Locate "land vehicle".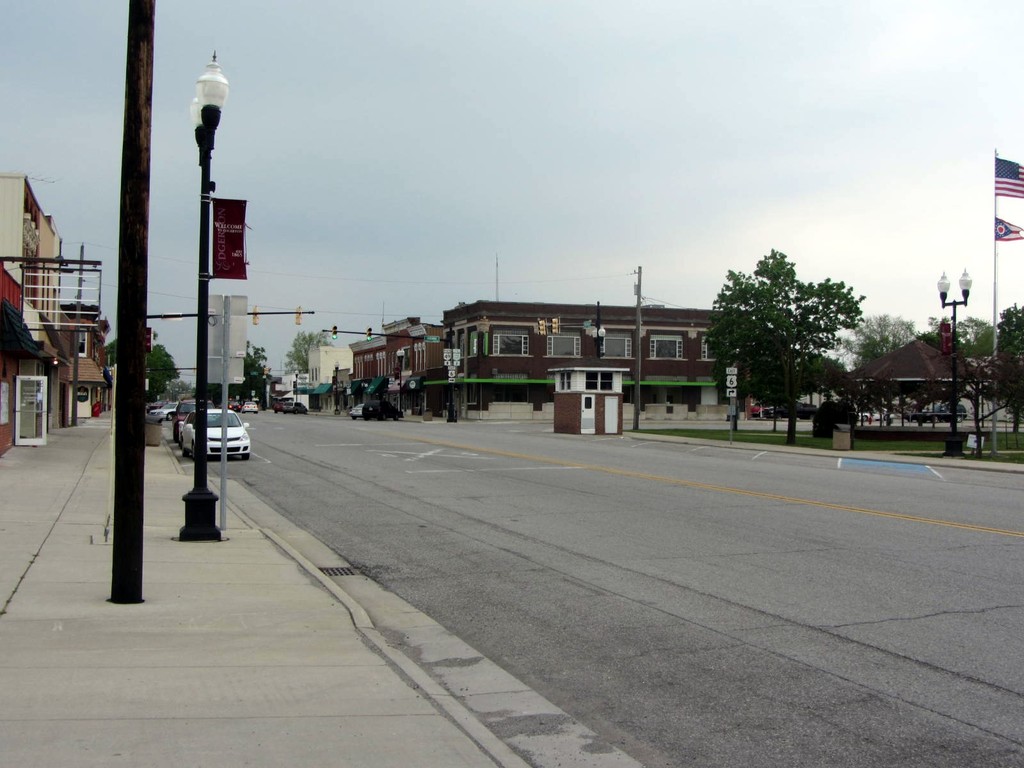
Bounding box: pyautogui.locateOnScreen(150, 394, 164, 410).
